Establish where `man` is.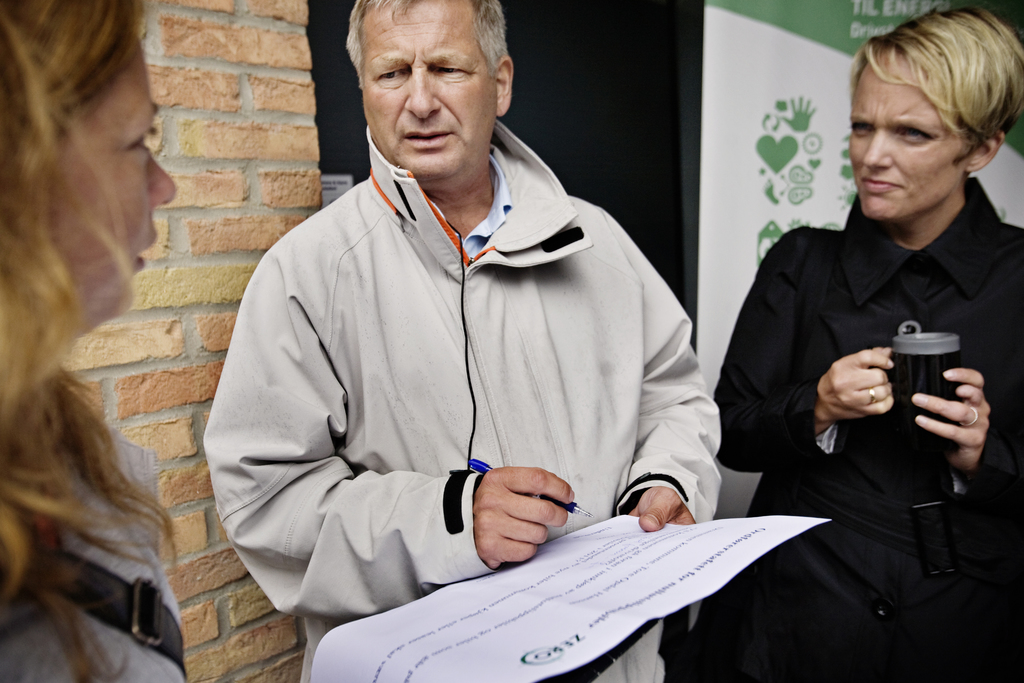
Established at 700/0/1023/682.
